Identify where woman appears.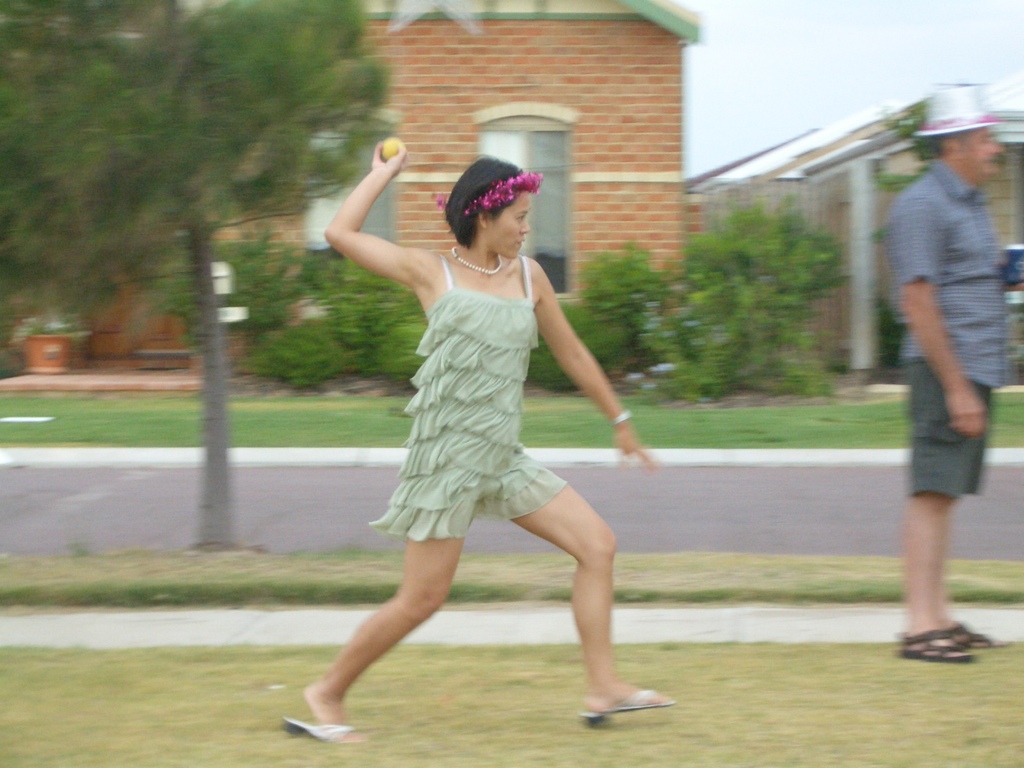
Appears at (312,128,644,701).
